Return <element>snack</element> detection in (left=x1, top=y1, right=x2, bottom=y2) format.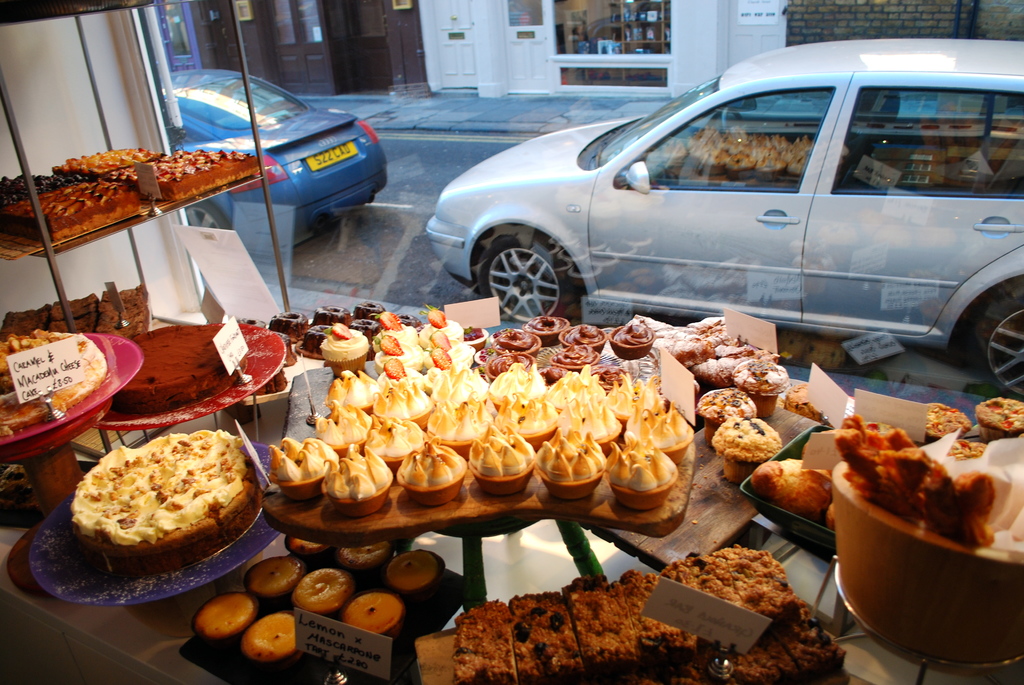
(left=284, top=537, right=331, bottom=558).
